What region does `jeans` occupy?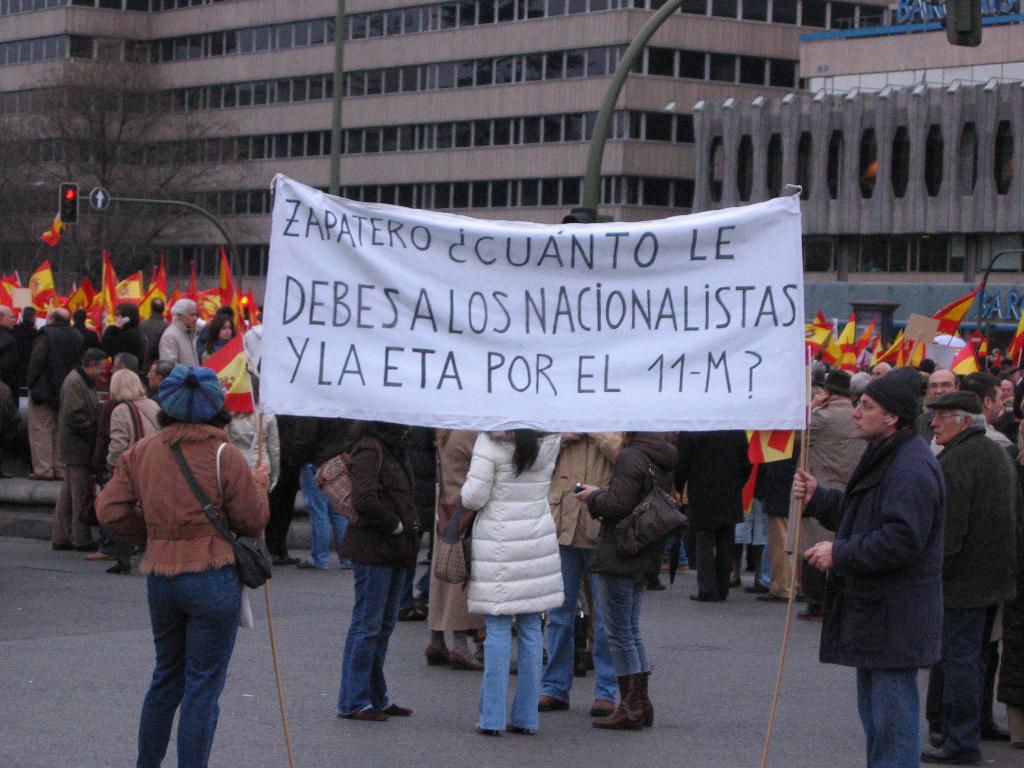
rect(297, 463, 347, 557).
